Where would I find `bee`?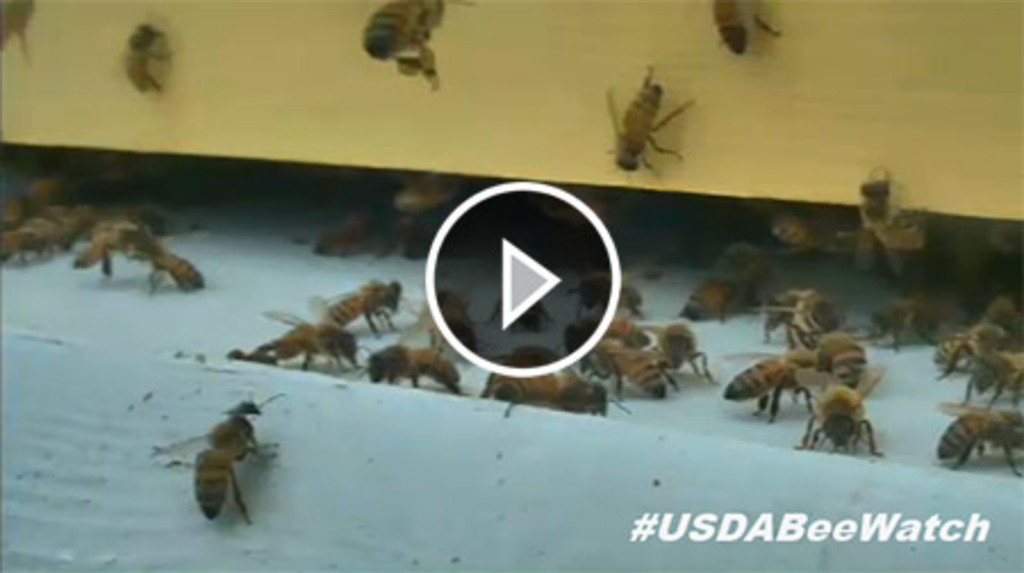
At (769, 209, 837, 257).
